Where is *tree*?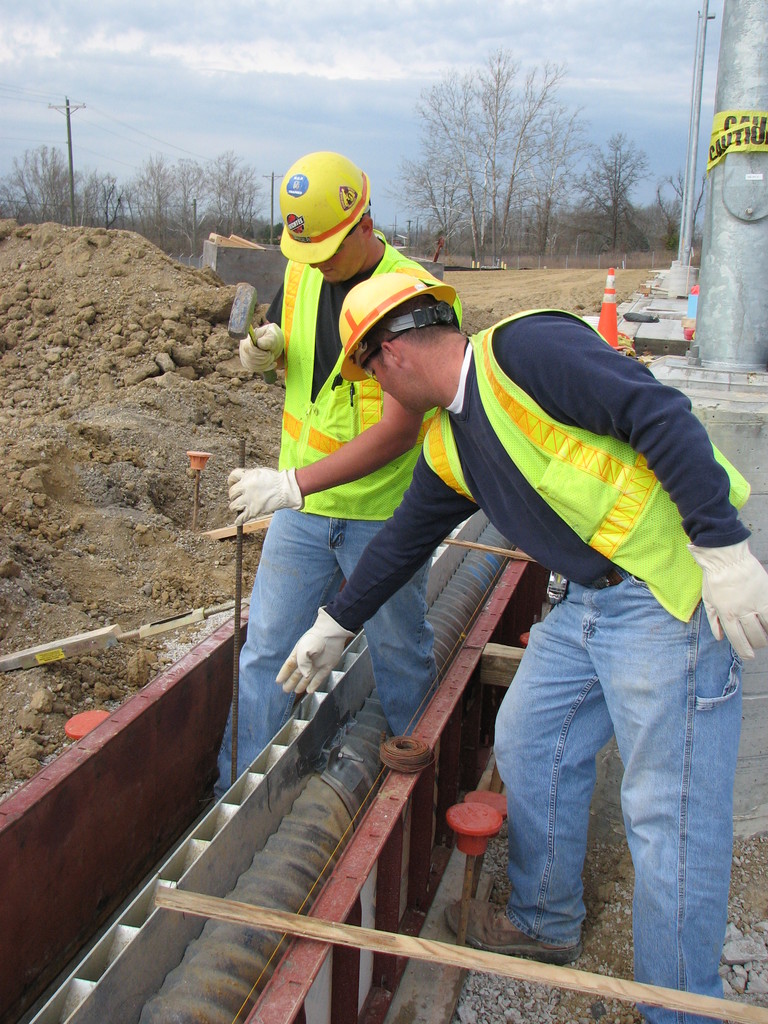
[570,132,646,230].
